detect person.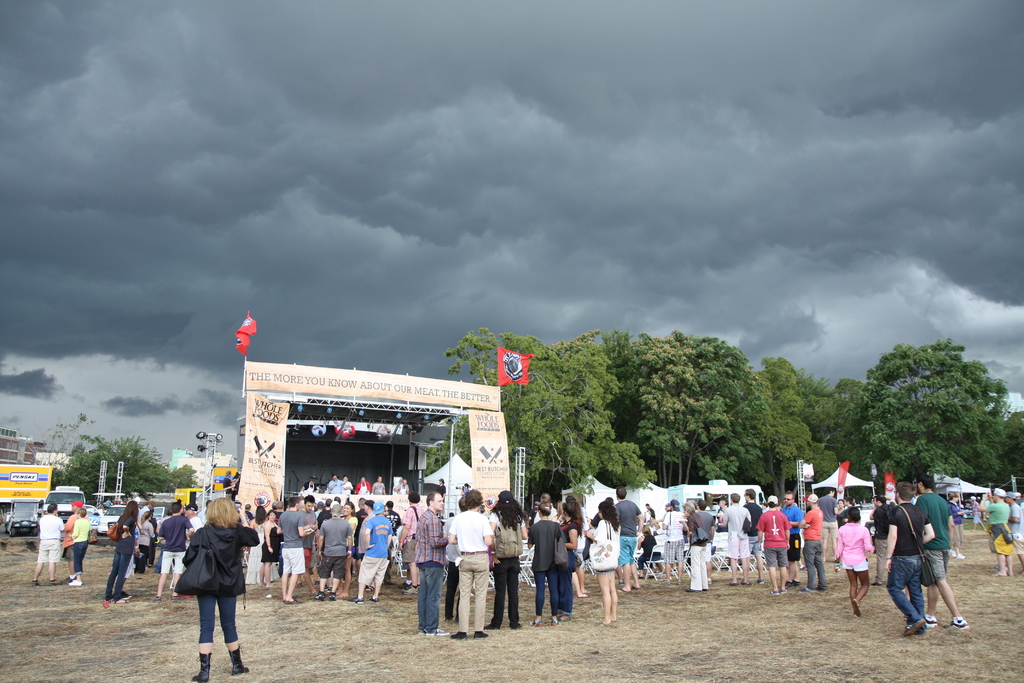
Detected at x1=721 y1=492 x2=751 y2=586.
